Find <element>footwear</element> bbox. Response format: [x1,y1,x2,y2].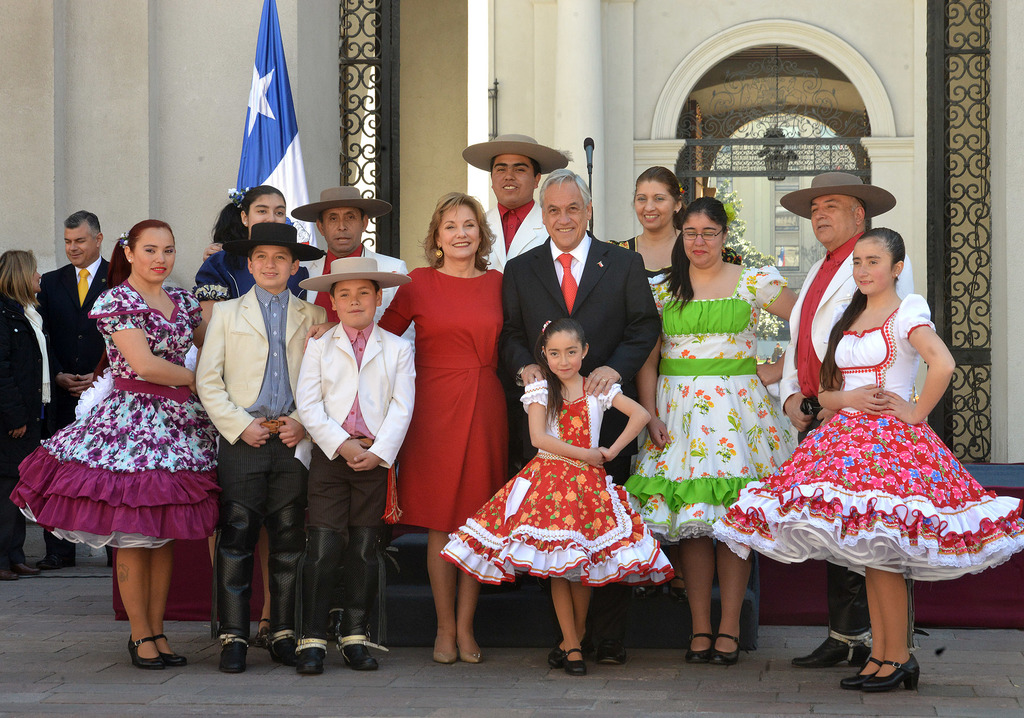
[0,558,19,584].
